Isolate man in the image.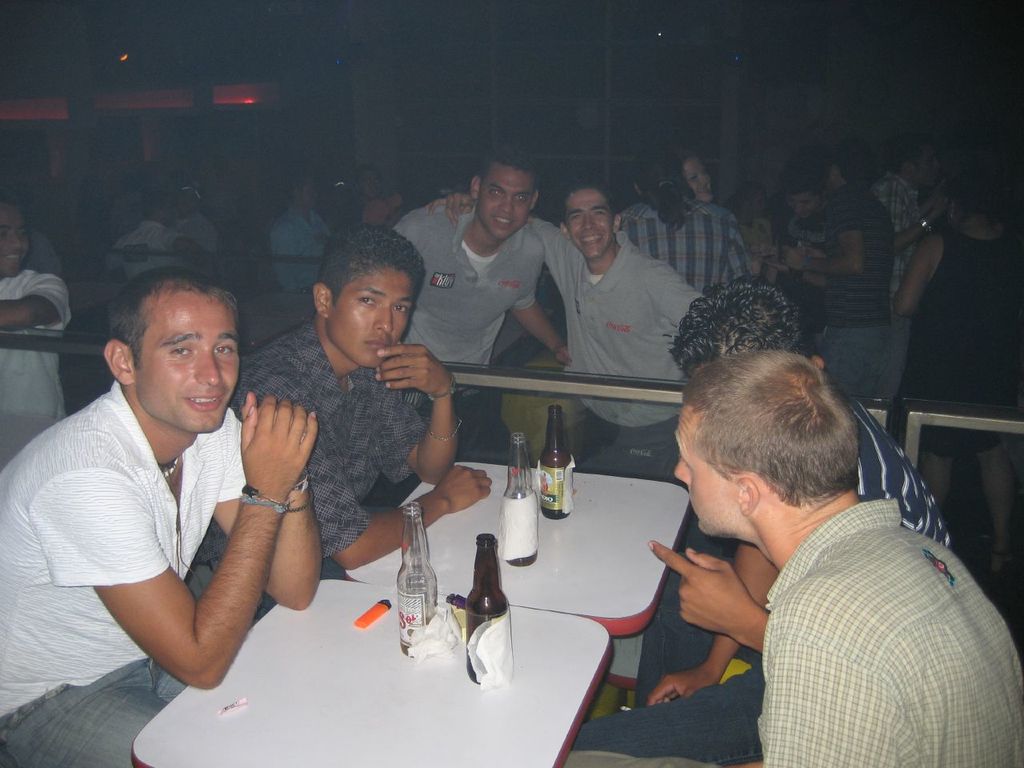
Isolated region: [425, 181, 715, 479].
